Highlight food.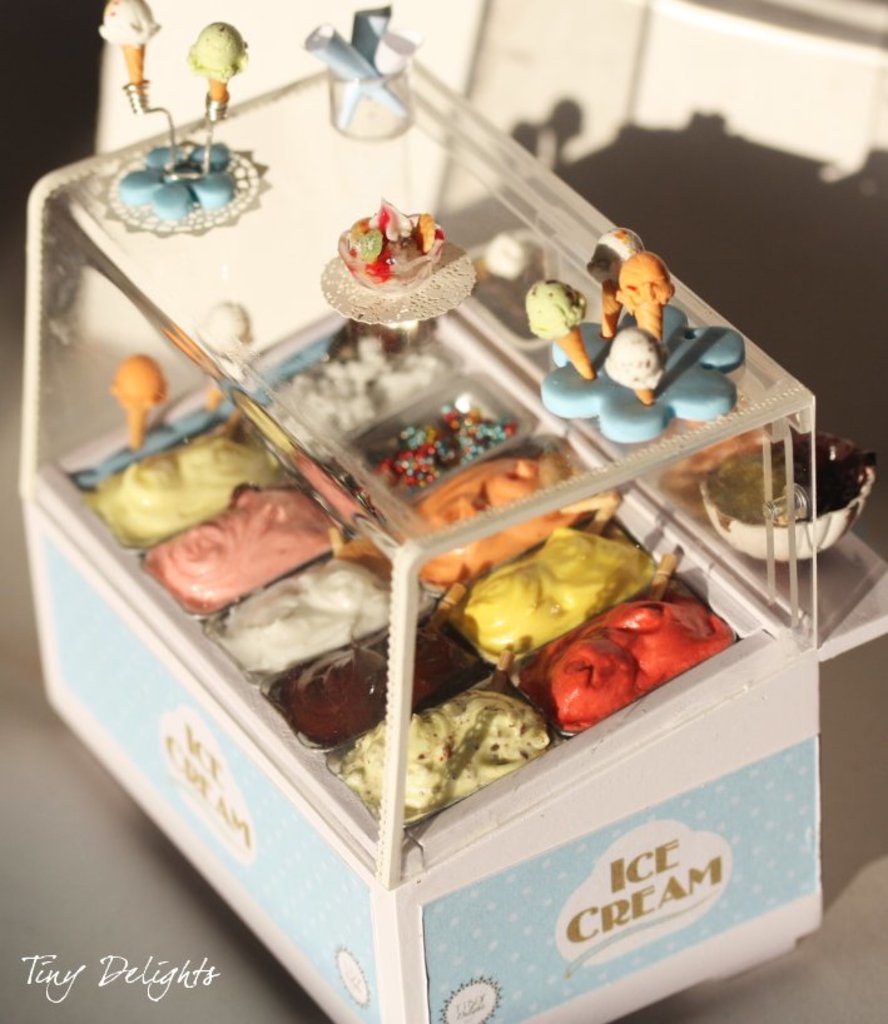
Highlighted region: (599, 322, 665, 406).
